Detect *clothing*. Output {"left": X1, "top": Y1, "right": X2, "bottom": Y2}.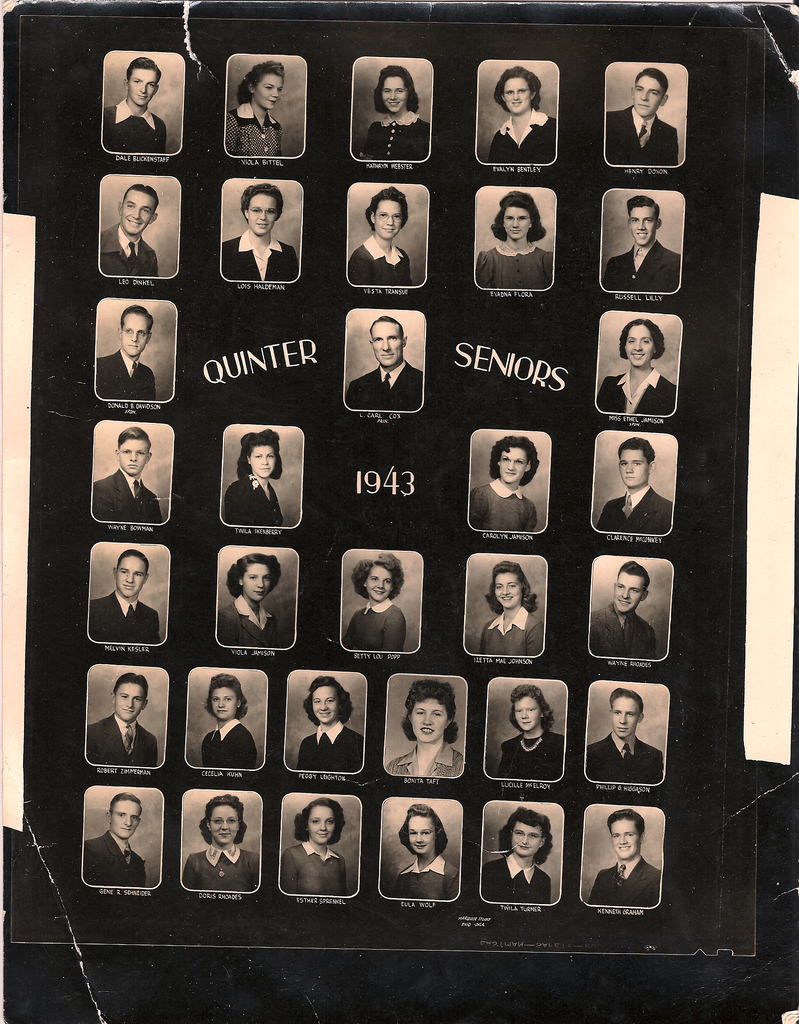
{"left": 182, "top": 846, "right": 262, "bottom": 888}.
